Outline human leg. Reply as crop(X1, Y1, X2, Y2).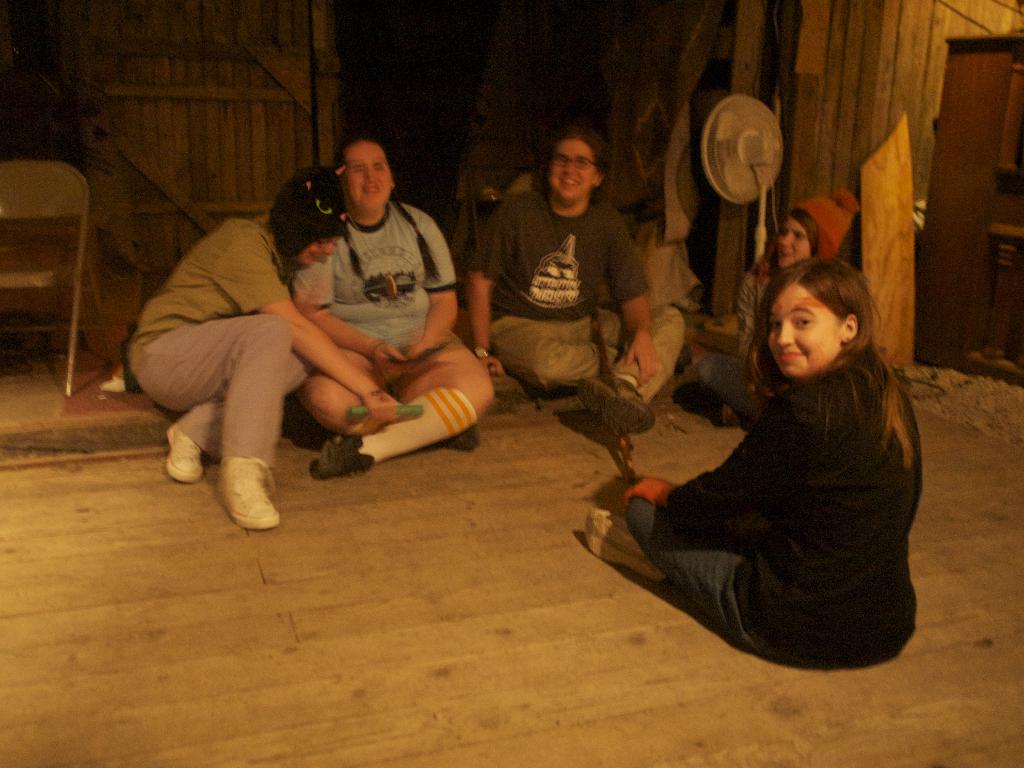
crop(572, 302, 690, 430).
